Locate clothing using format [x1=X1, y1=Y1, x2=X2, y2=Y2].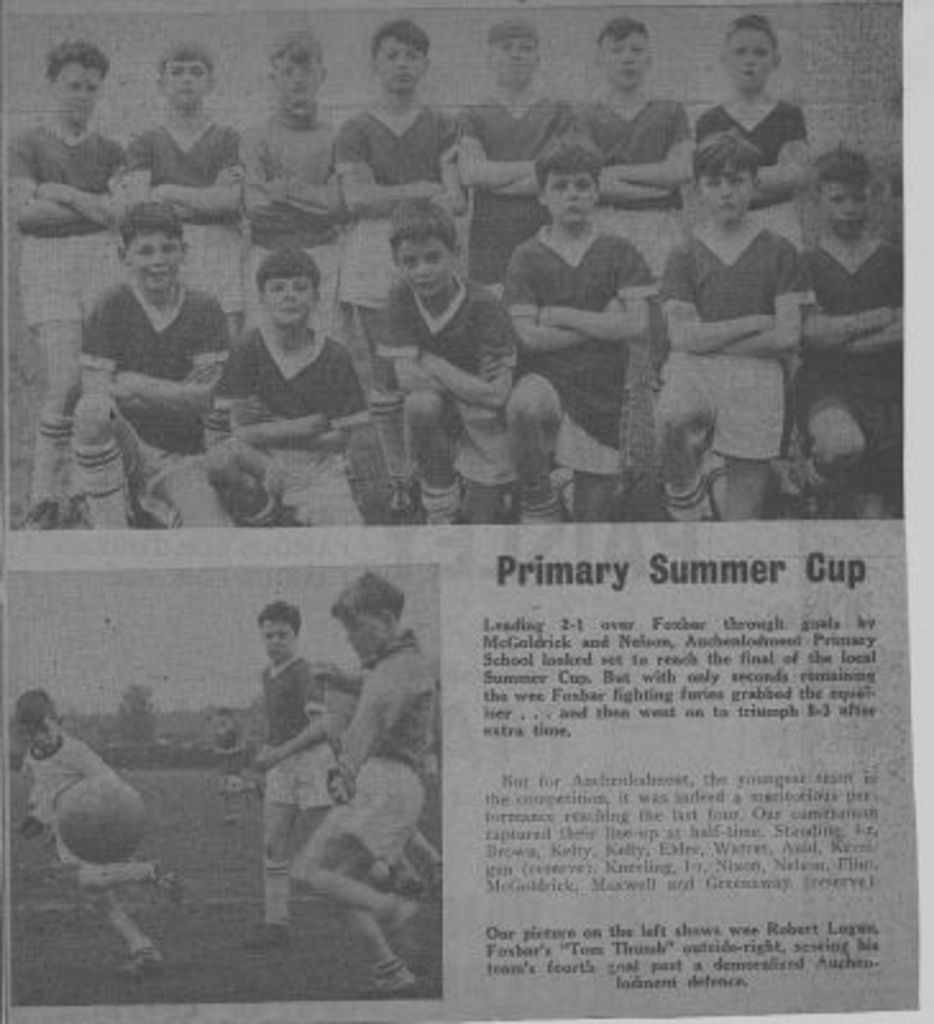
[x1=13, y1=115, x2=125, y2=333].
